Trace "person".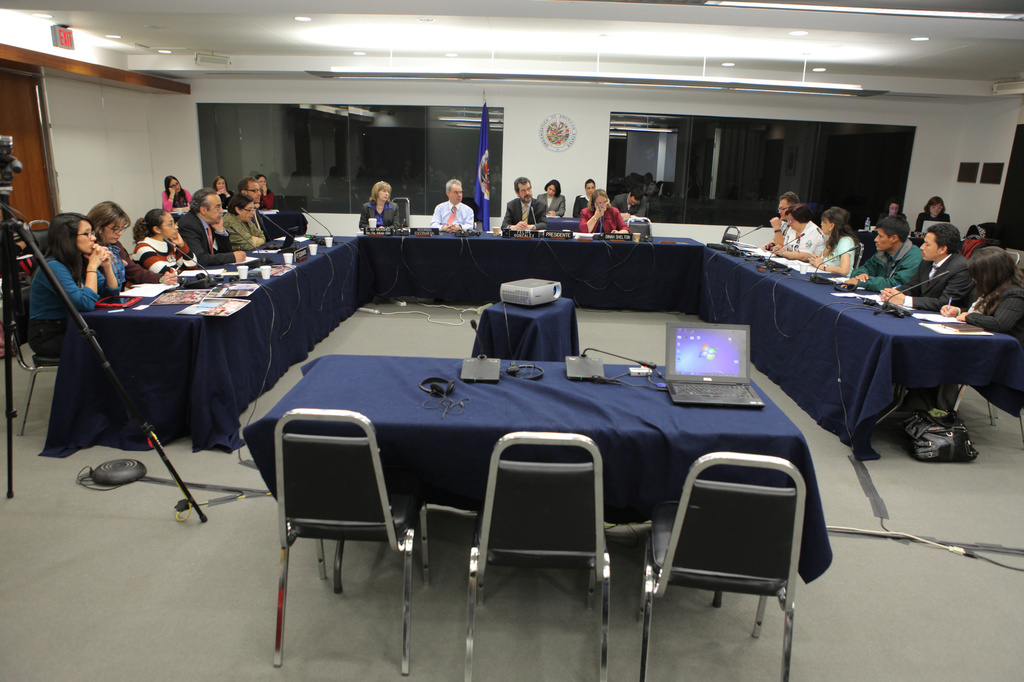
Traced to [210, 179, 238, 222].
